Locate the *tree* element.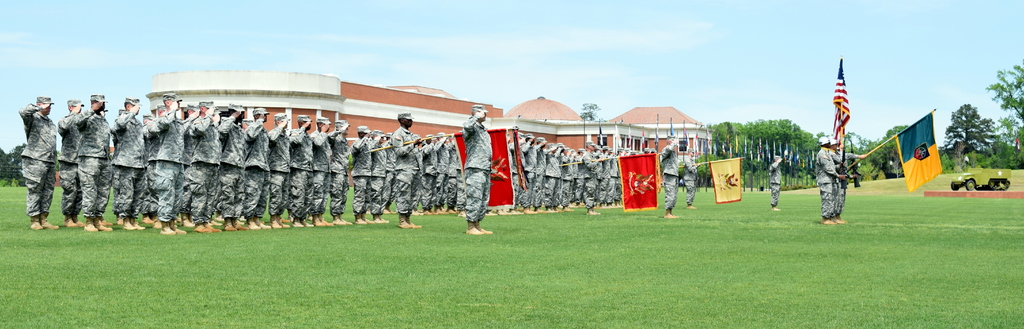
Element bbox: box(985, 55, 1023, 166).
